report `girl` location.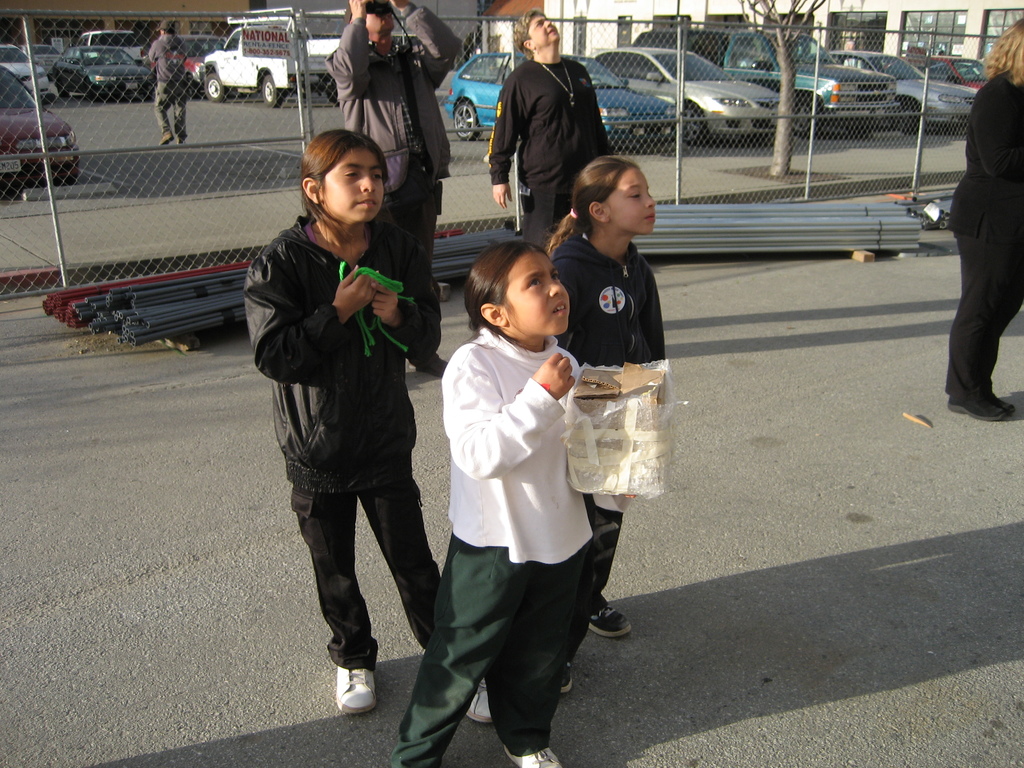
Report: (x1=545, y1=154, x2=671, y2=692).
